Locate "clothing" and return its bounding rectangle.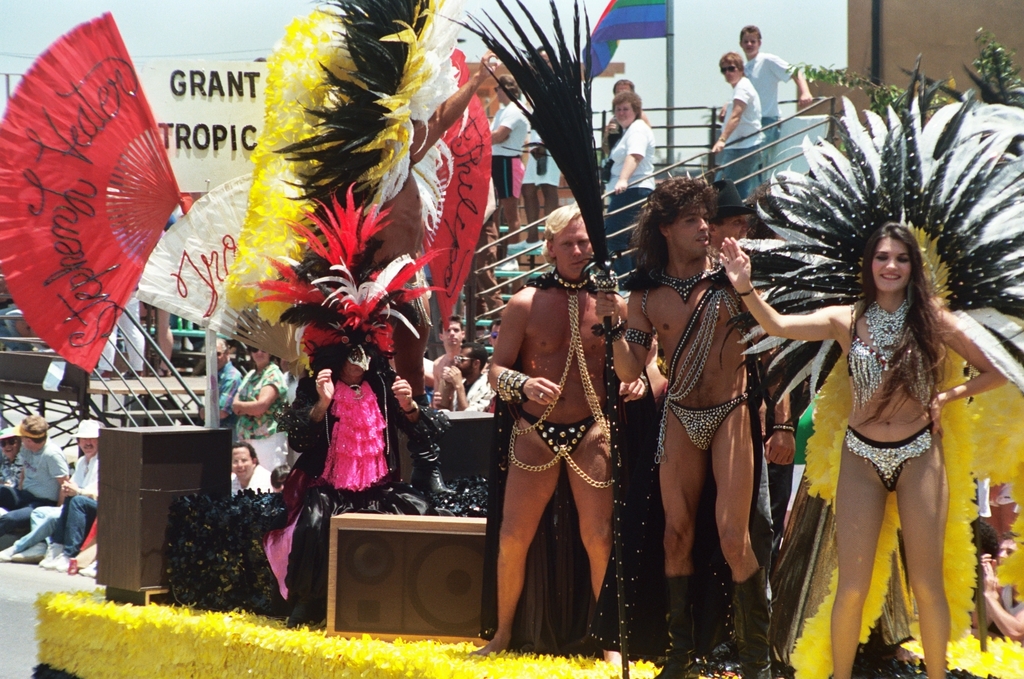
box(230, 367, 291, 459).
